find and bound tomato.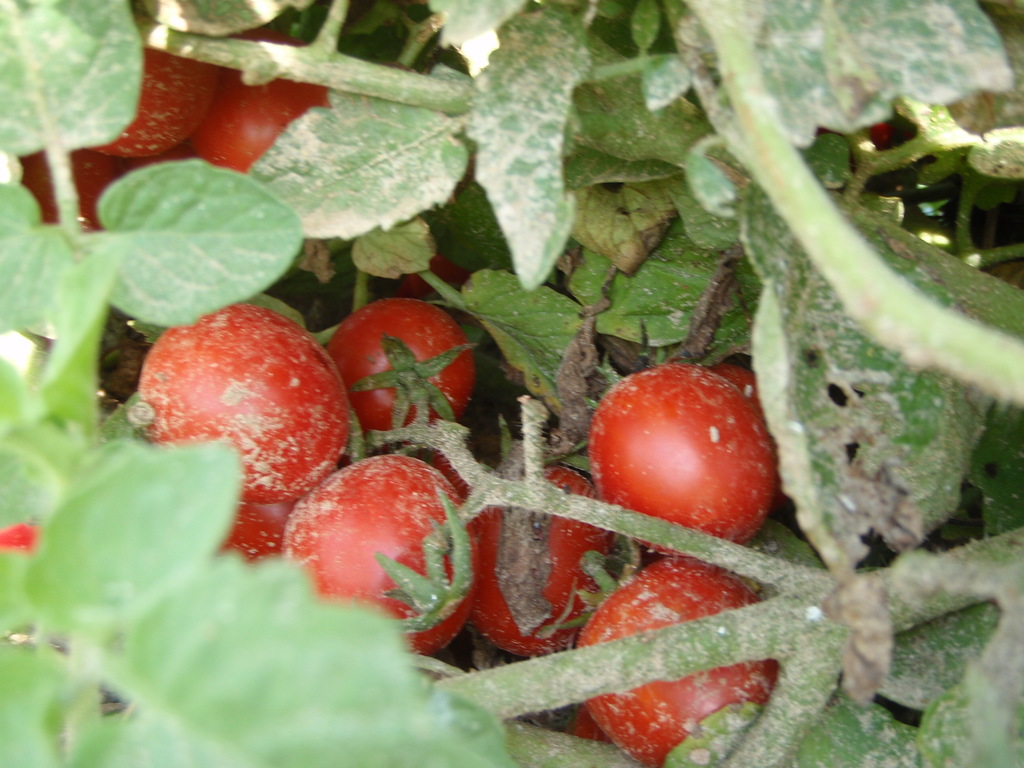
Bound: <box>571,552,777,765</box>.
